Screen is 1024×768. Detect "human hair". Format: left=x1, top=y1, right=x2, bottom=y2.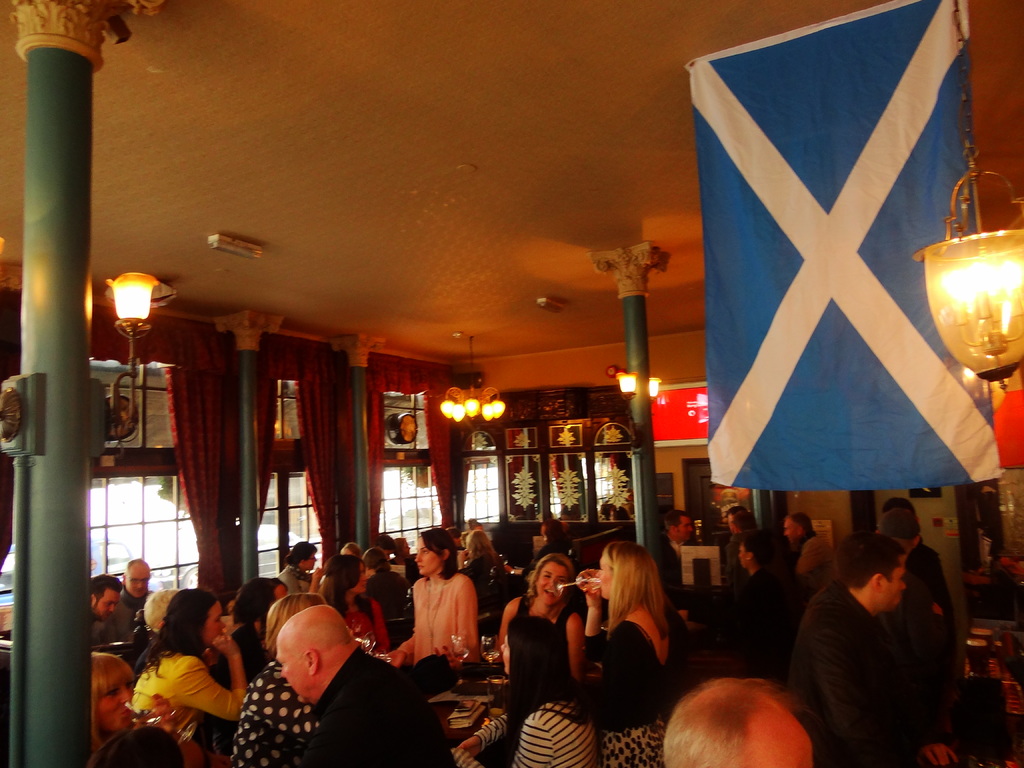
left=724, top=504, right=747, bottom=515.
